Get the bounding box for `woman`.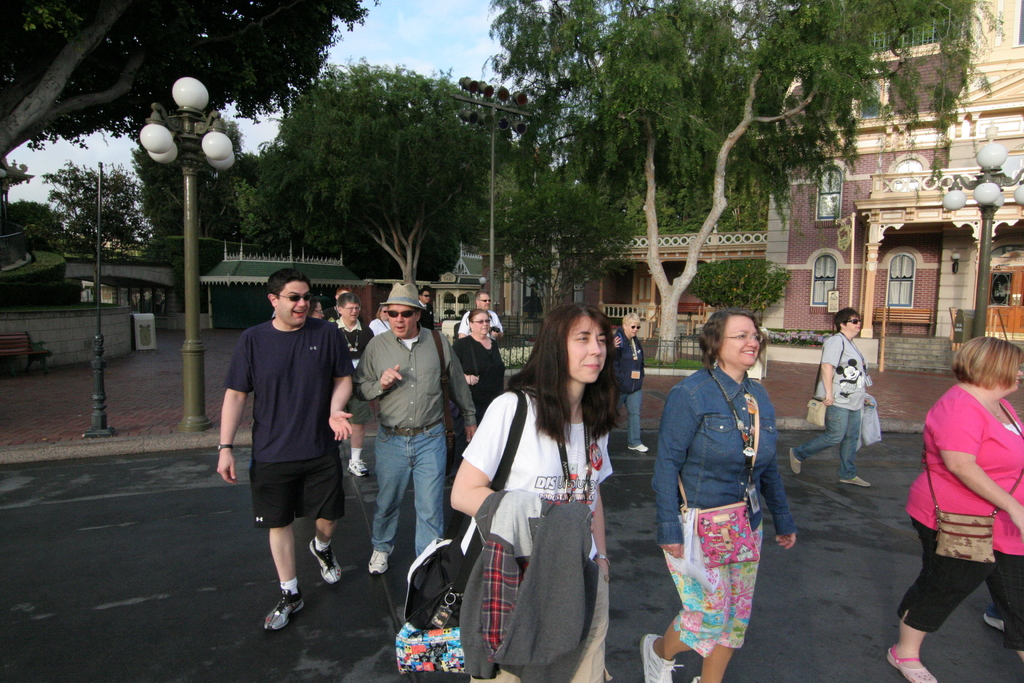
x1=439, y1=311, x2=528, y2=465.
